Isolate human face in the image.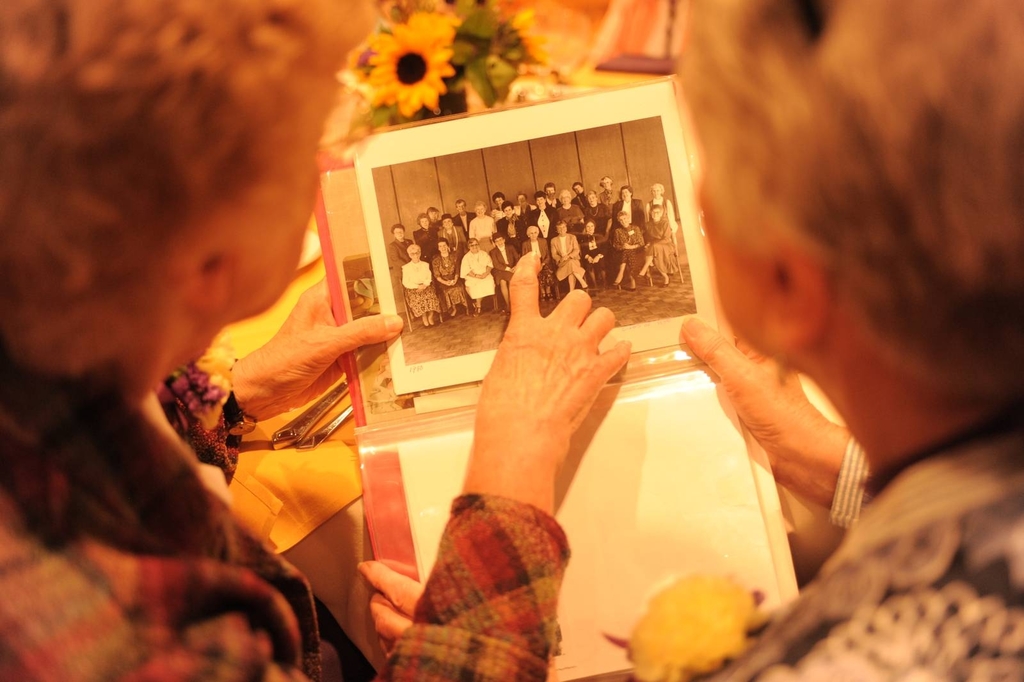
Isolated region: x1=495, y1=236, x2=504, y2=248.
